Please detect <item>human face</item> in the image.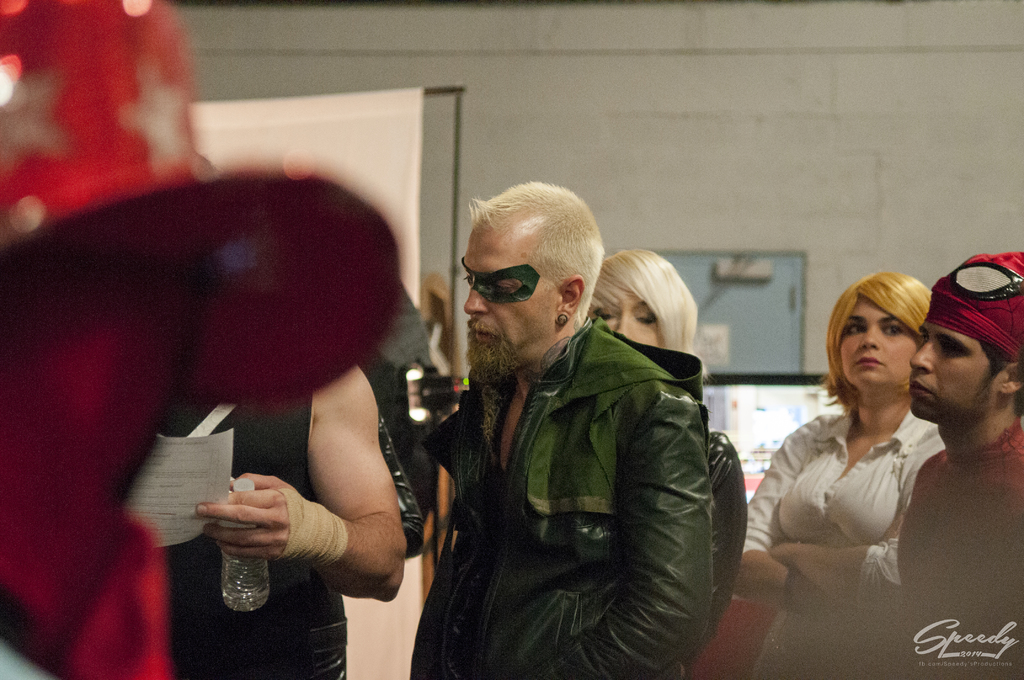
(441, 218, 557, 382).
